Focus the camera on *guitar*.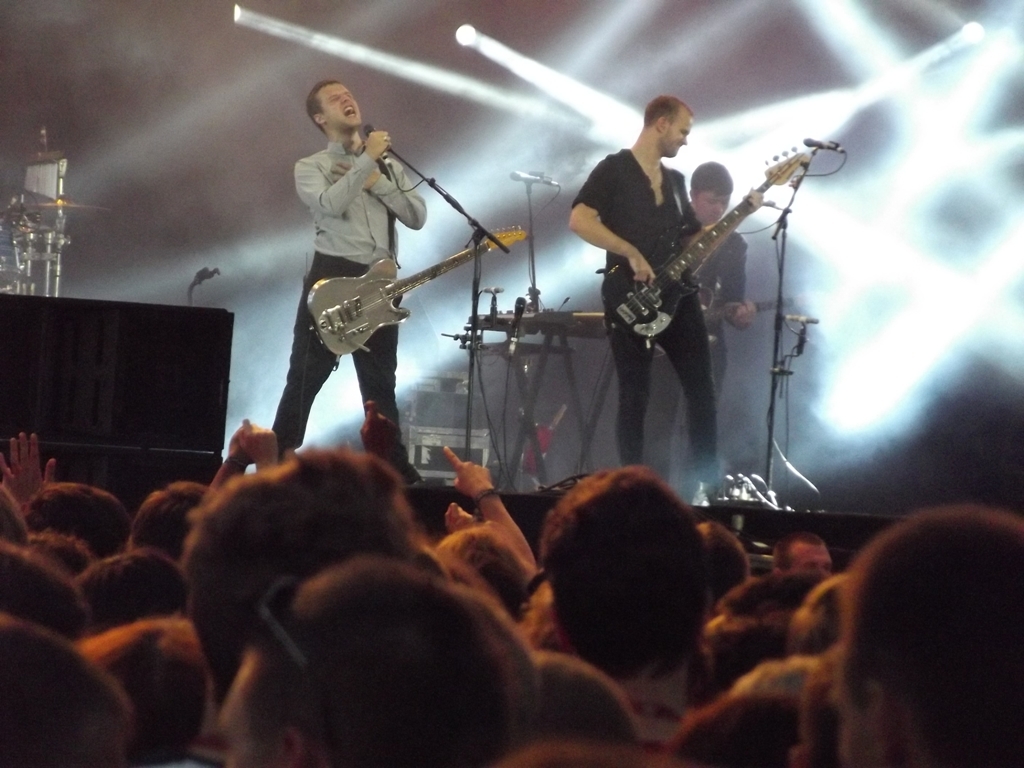
Focus region: 304, 222, 536, 366.
